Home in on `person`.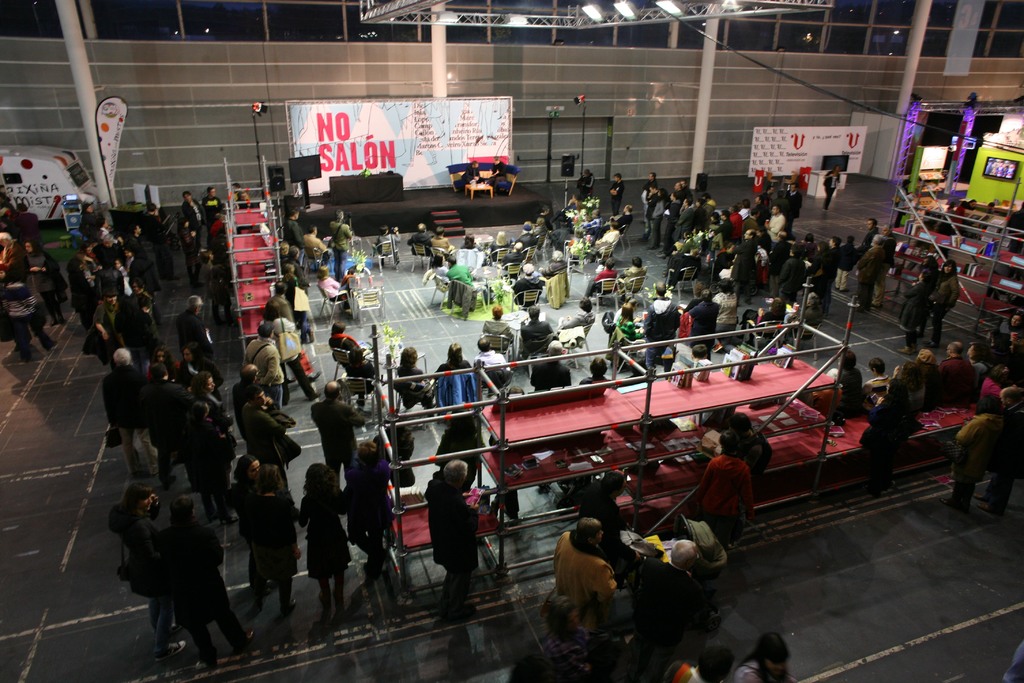
Homed in at left=556, top=516, right=620, bottom=612.
